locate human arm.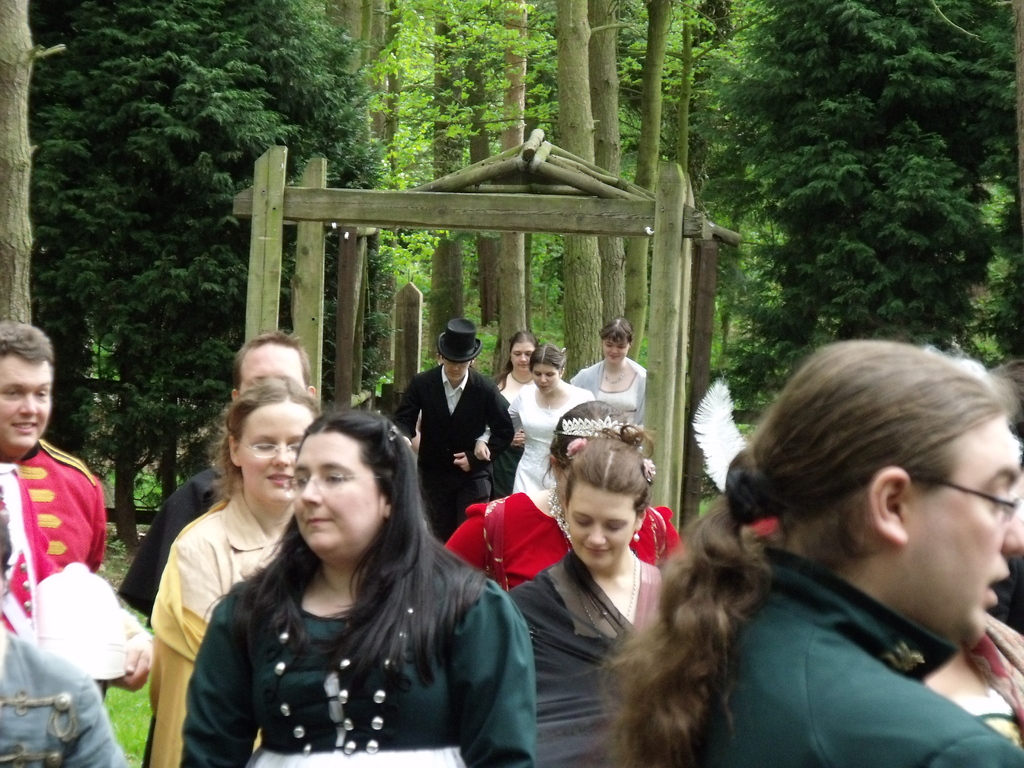
Bounding box: detection(147, 526, 222, 767).
